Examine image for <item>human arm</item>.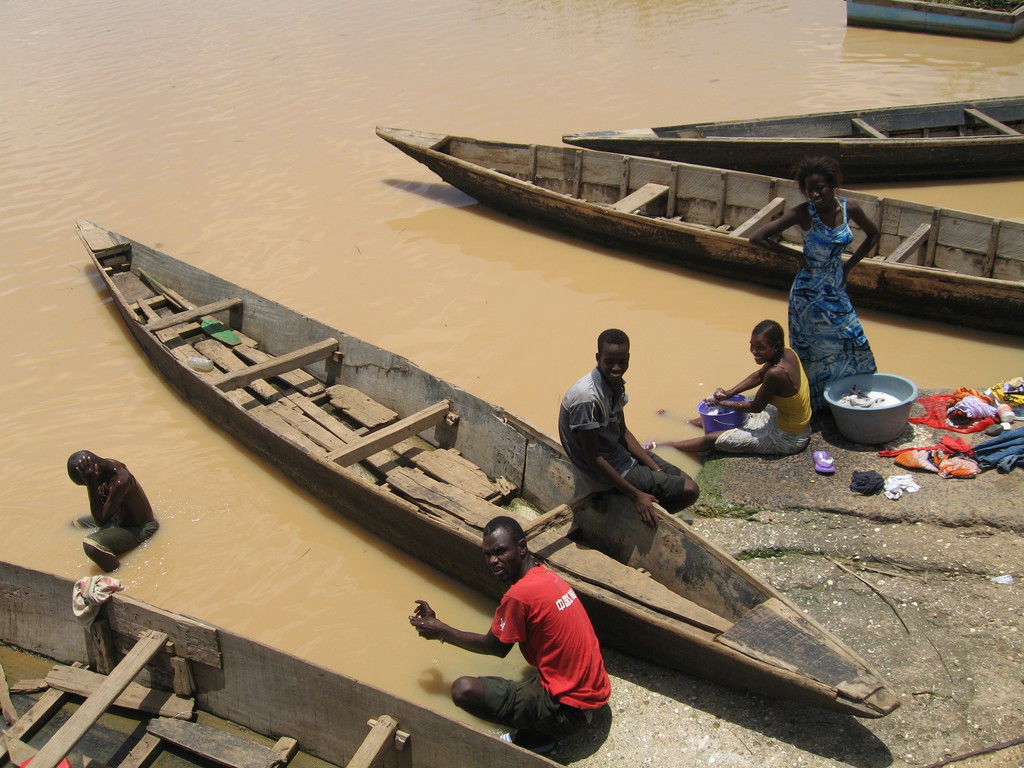
Examination result: bbox=[724, 365, 785, 422].
